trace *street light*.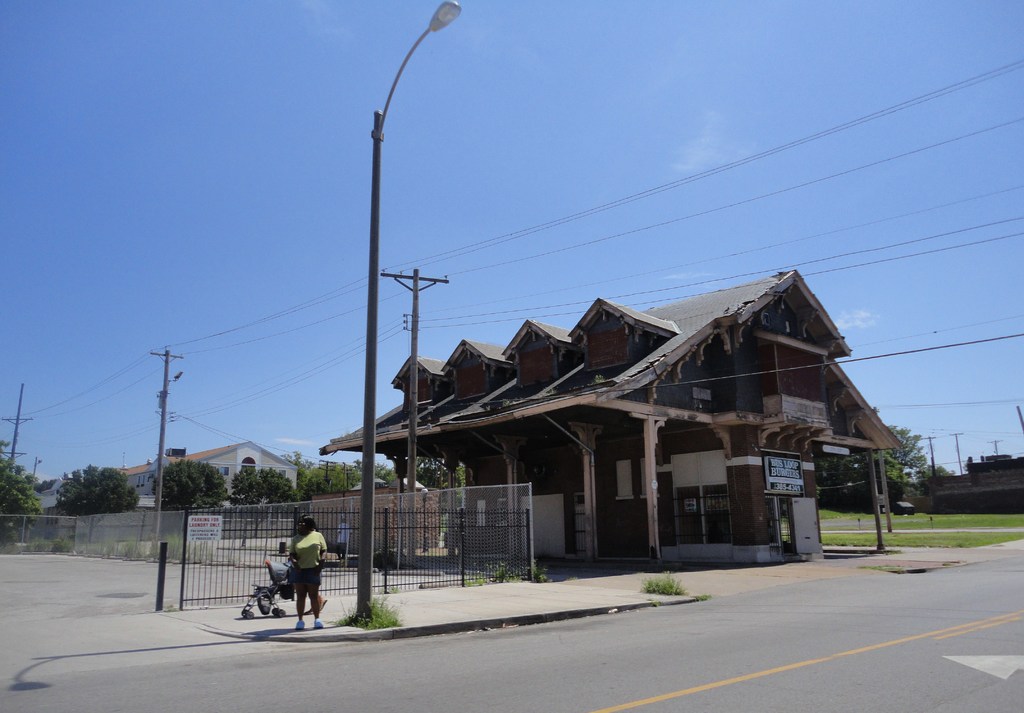
Traced to 26:456:43:549.
